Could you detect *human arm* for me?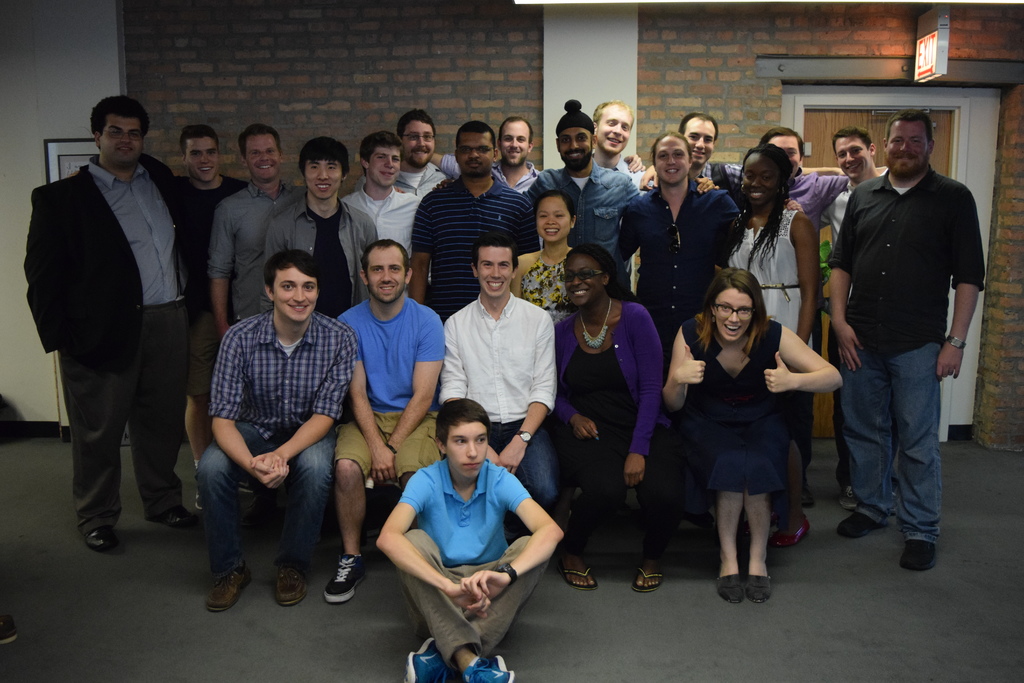
Detection result: BBox(500, 250, 522, 299).
